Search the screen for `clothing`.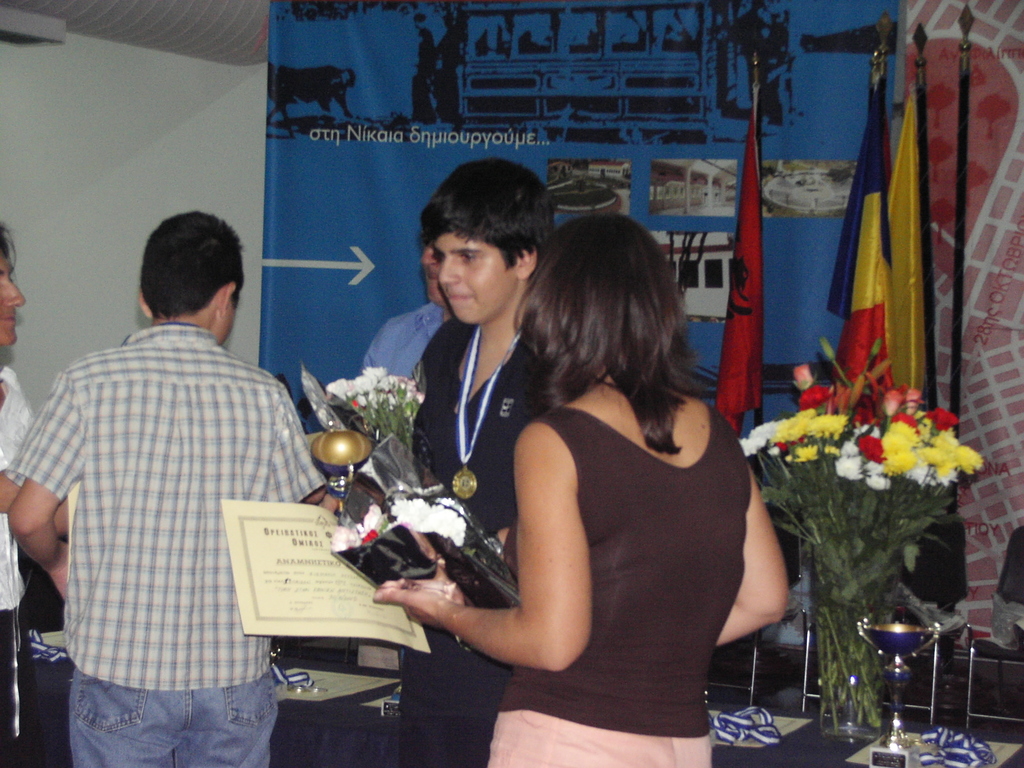
Found at <region>24, 252, 314, 754</region>.
